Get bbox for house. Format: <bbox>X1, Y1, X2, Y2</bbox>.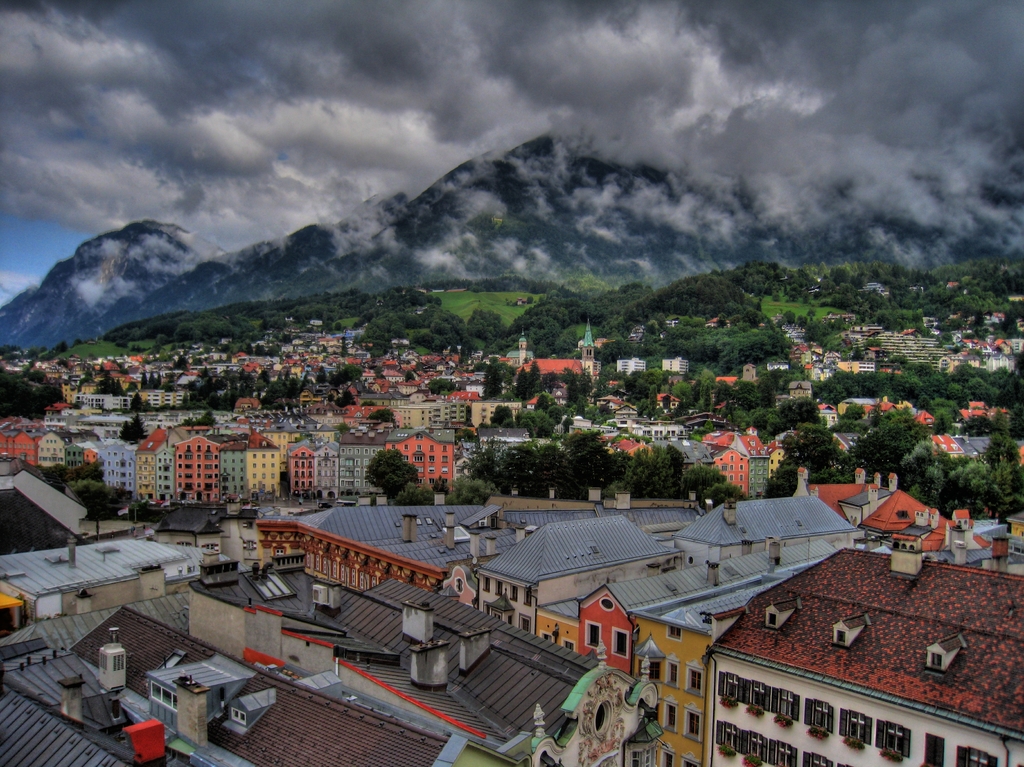
<bbox>517, 357, 591, 389</bbox>.
